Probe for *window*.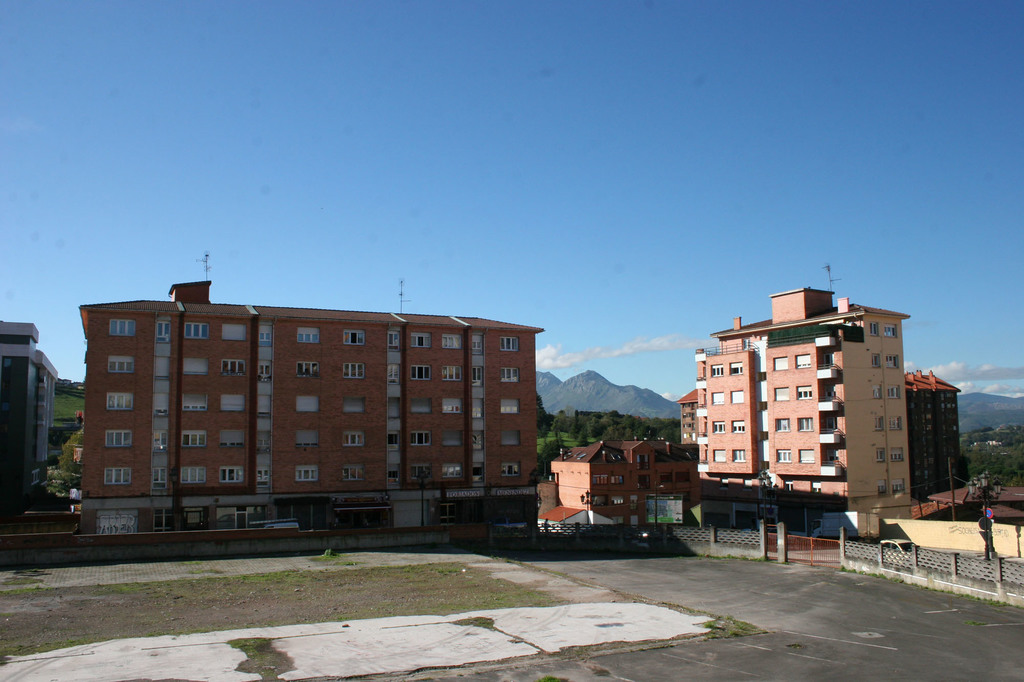
Probe result: <region>390, 464, 402, 482</region>.
